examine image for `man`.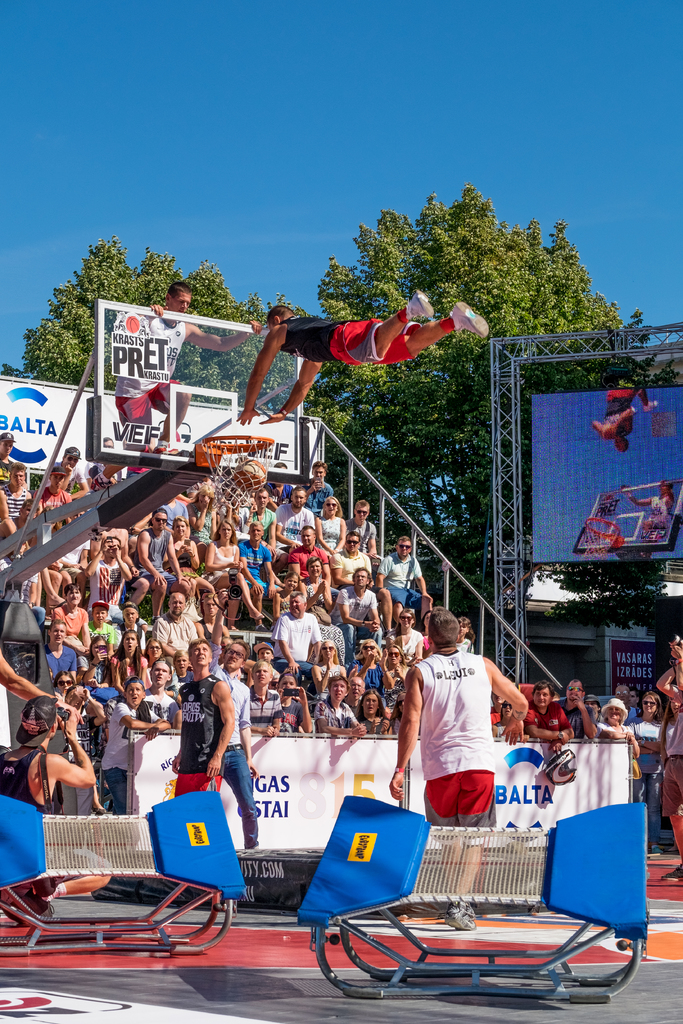
Examination result: bbox=(219, 281, 500, 431).
